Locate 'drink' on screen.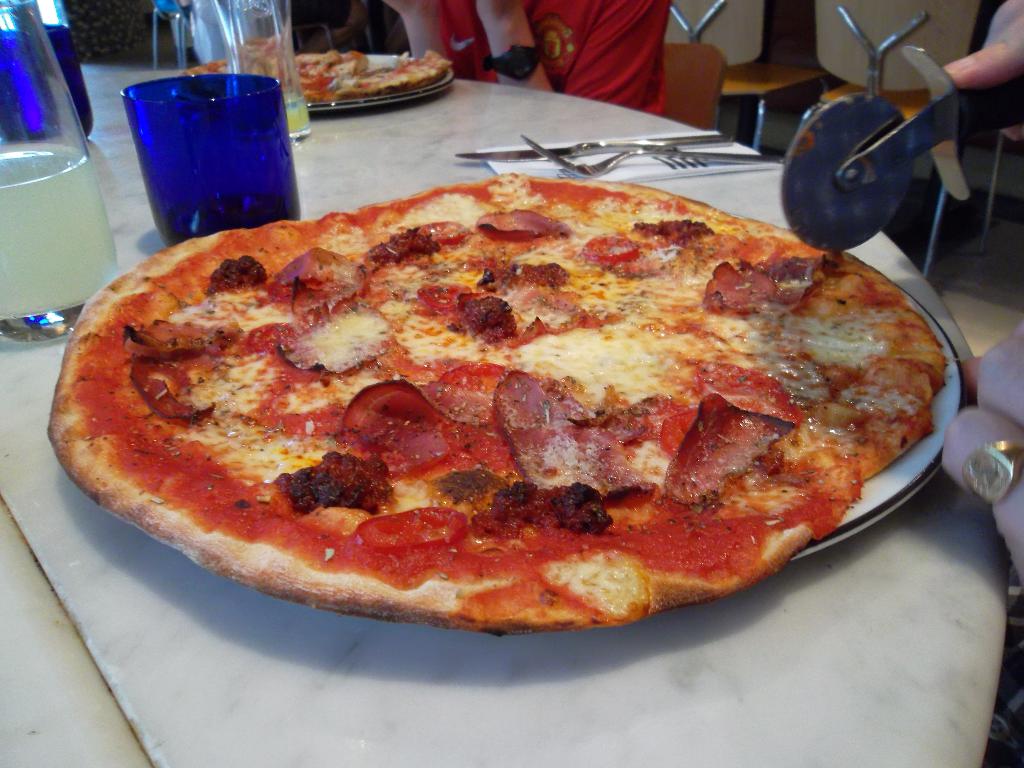
On screen at select_region(0, 154, 120, 343).
